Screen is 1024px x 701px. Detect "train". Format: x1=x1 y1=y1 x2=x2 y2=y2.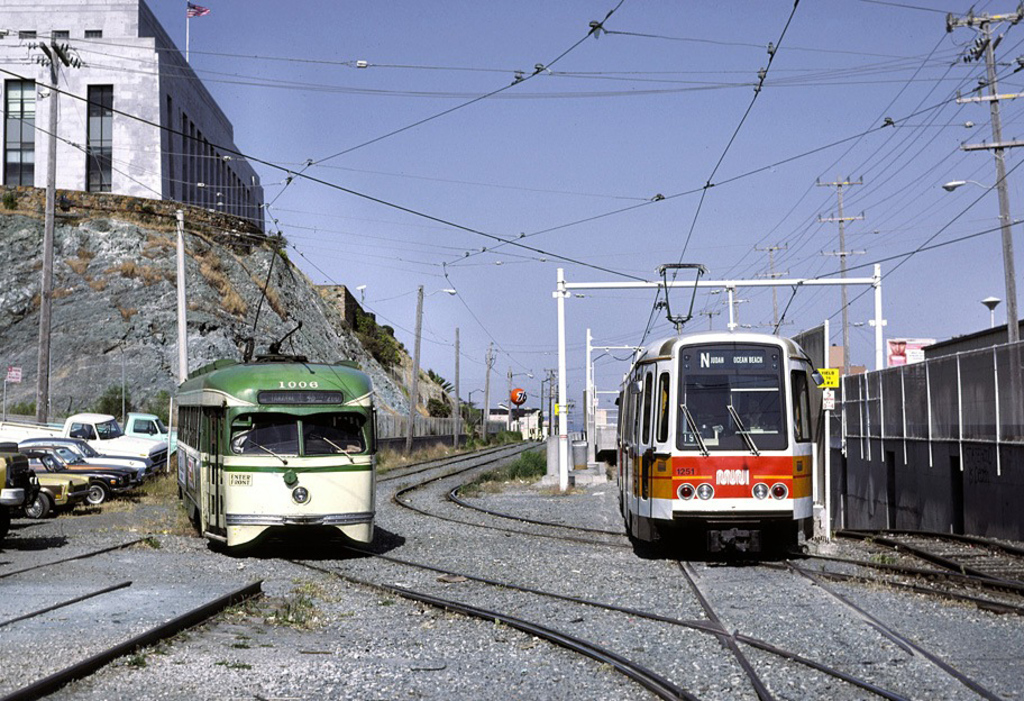
x1=173 y1=333 x2=375 y2=548.
